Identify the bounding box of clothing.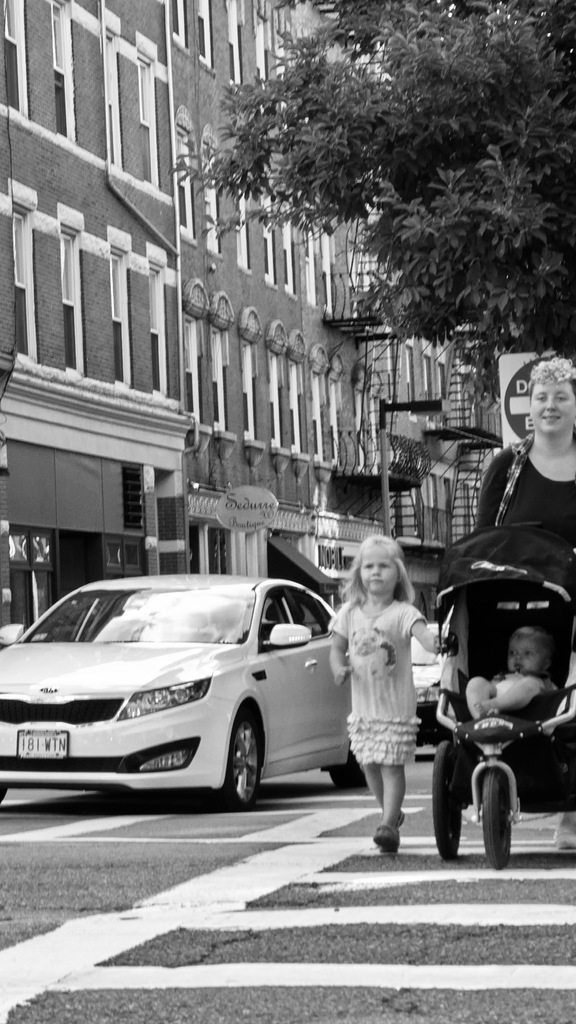
{"x1": 472, "y1": 436, "x2": 575, "y2": 557}.
